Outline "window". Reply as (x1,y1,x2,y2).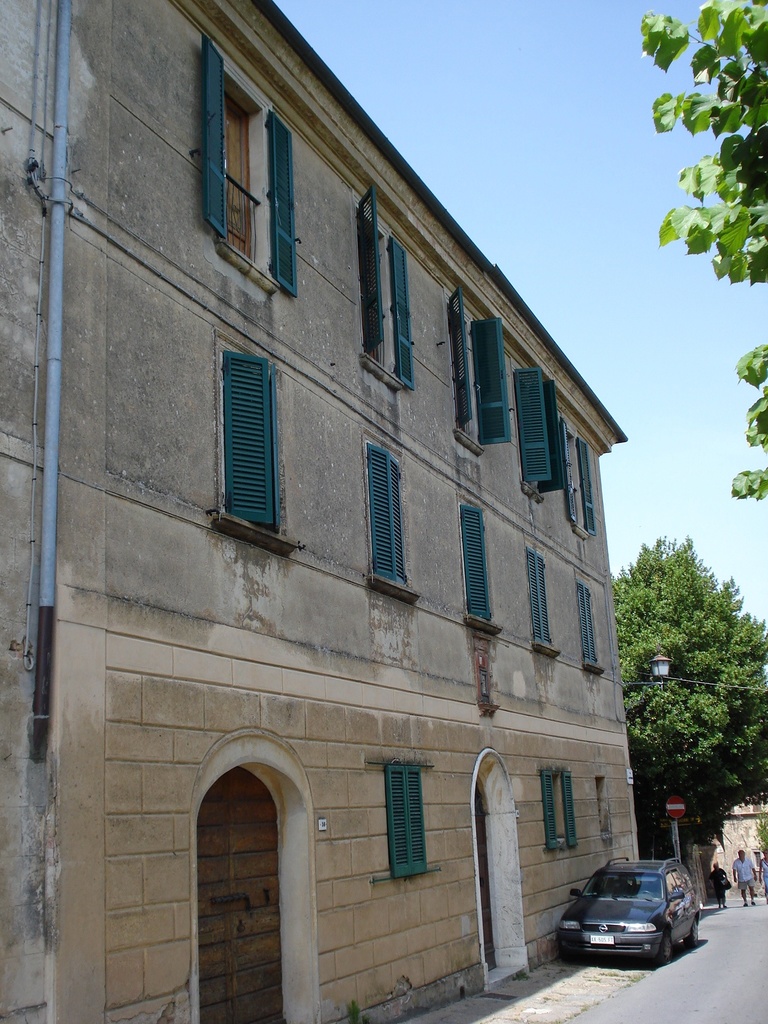
(576,581,596,662).
